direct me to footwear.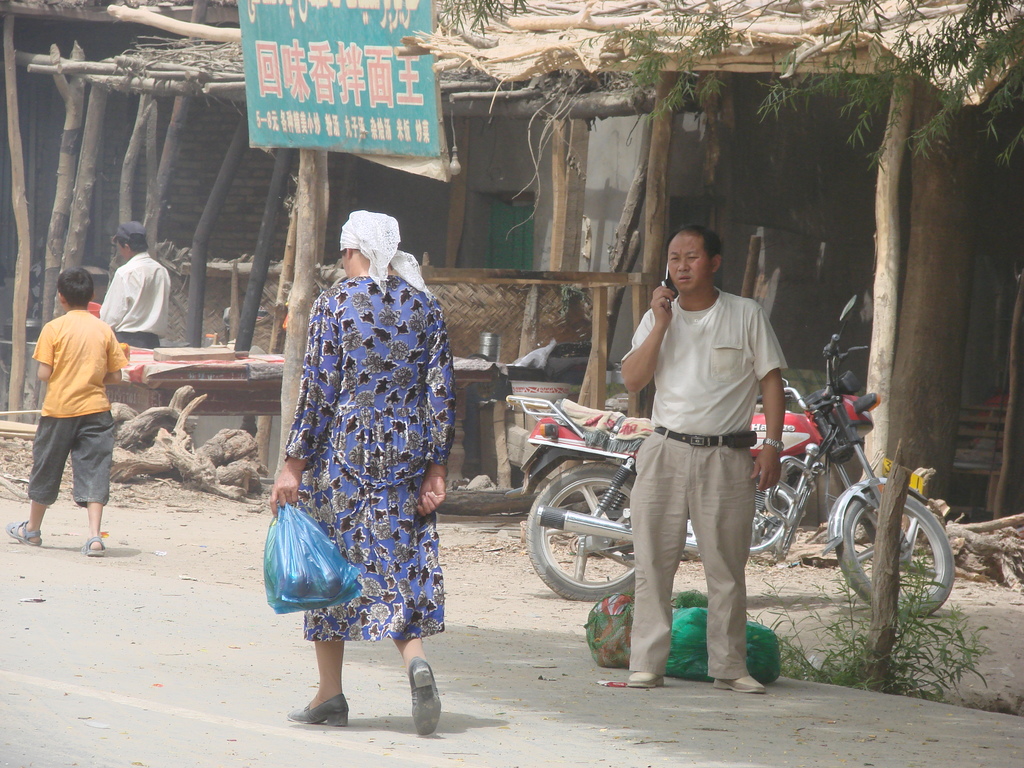
Direction: x1=8 y1=519 x2=39 y2=543.
